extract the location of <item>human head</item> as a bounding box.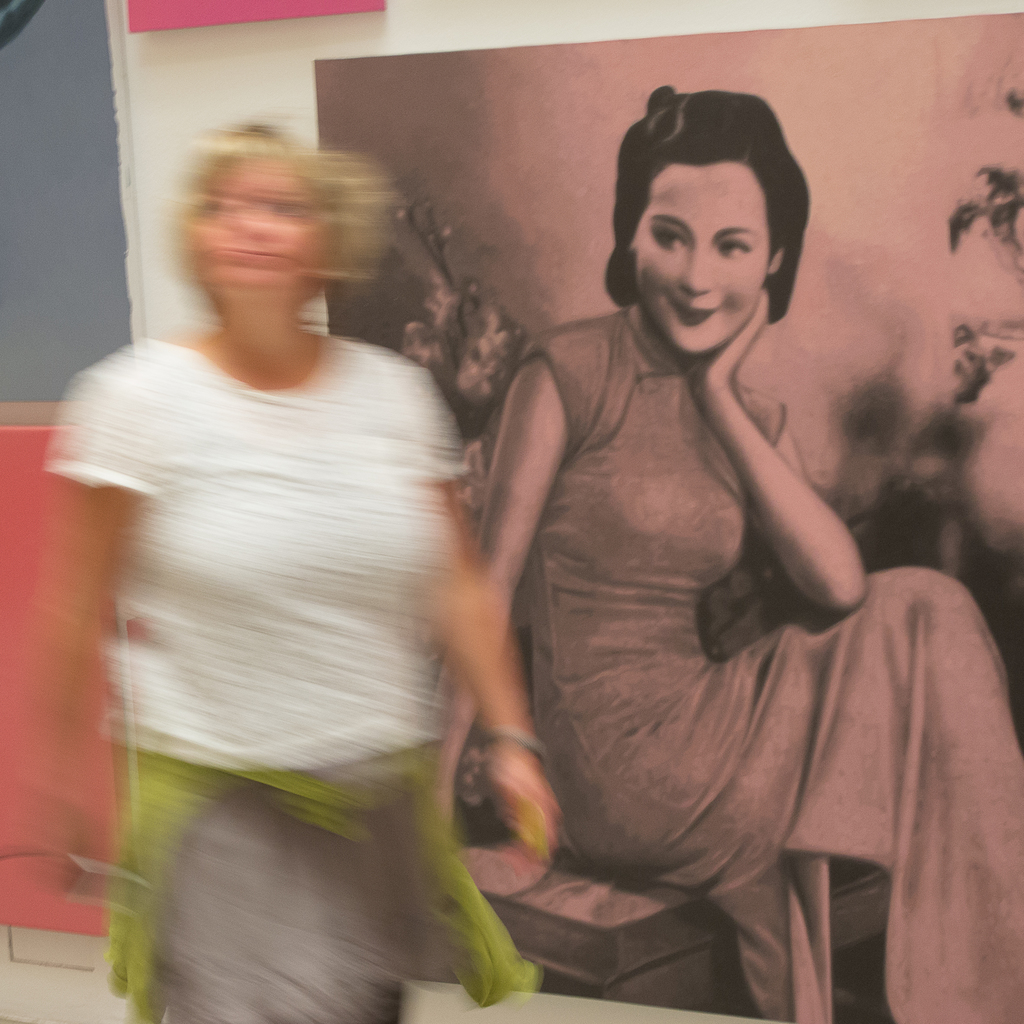
(605, 88, 814, 353).
